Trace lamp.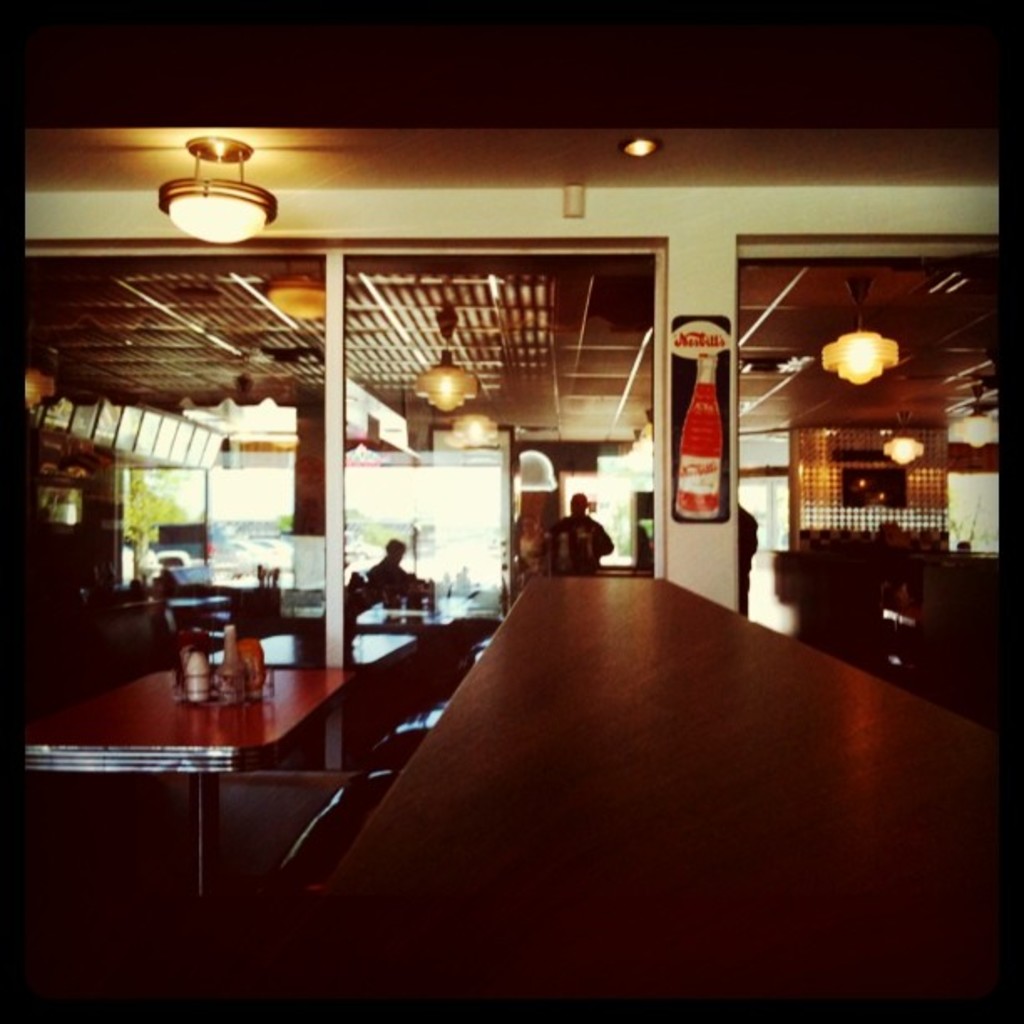
Traced to 808,321,902,402.
